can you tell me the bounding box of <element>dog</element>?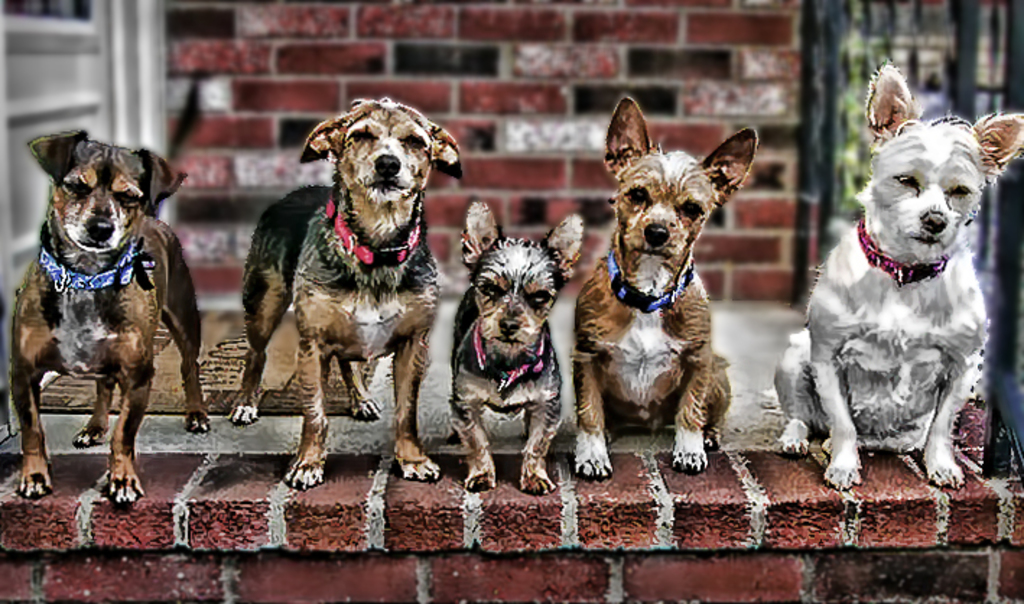
bbox(233, 95, 452, 475).
